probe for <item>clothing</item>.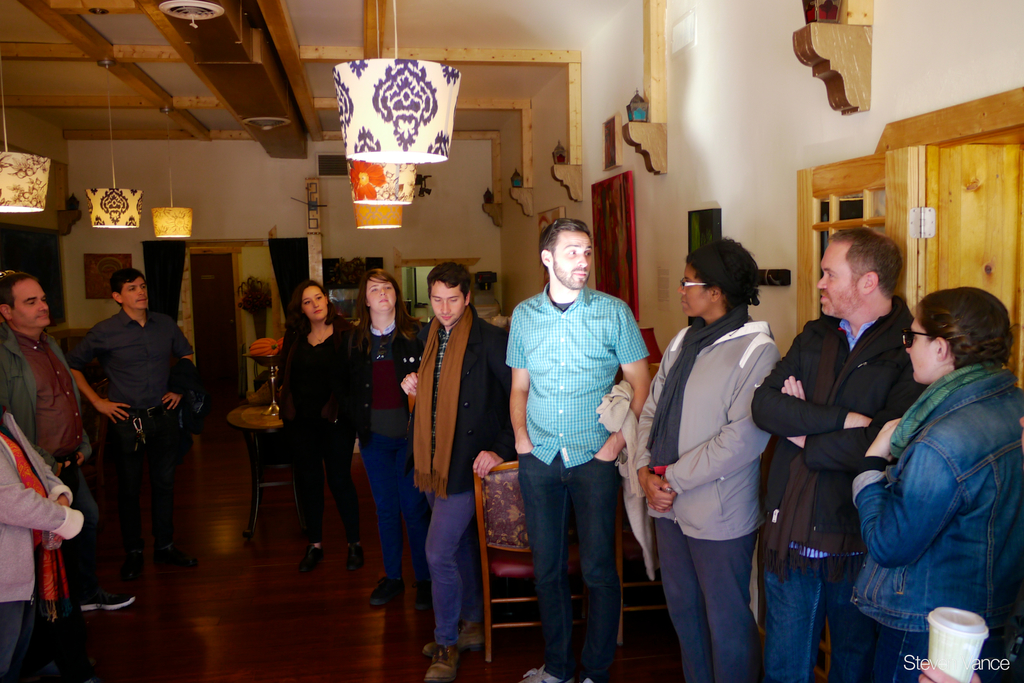
Probe result: Rect(850, 362, 1023, 682).
